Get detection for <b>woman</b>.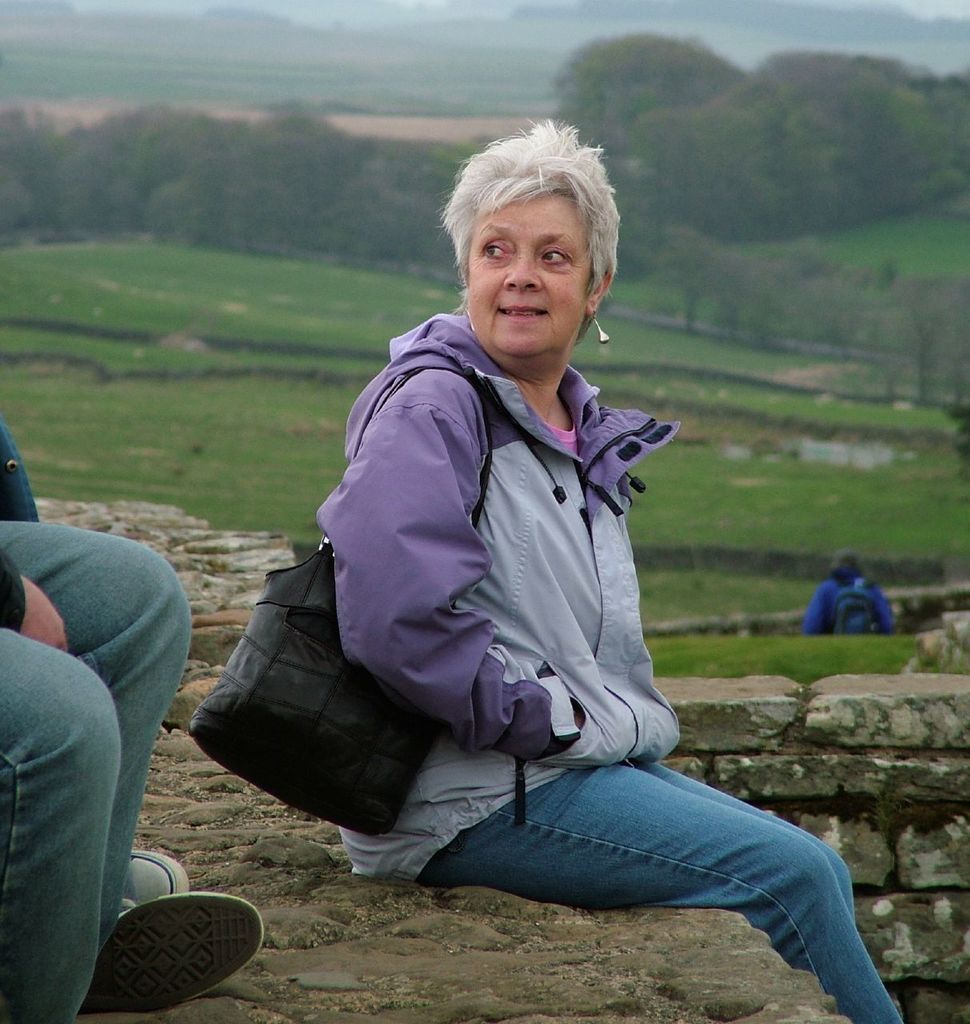
Detection: 271:104:730:971.
